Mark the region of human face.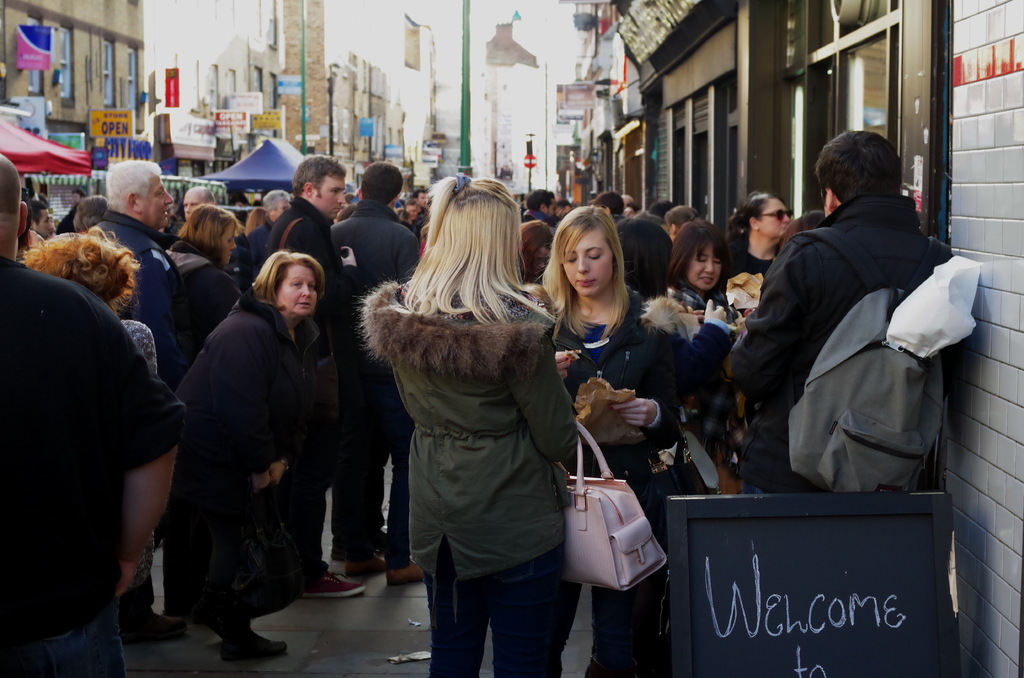
Region: x1=758 y1=200 x2=788 y2=239.
